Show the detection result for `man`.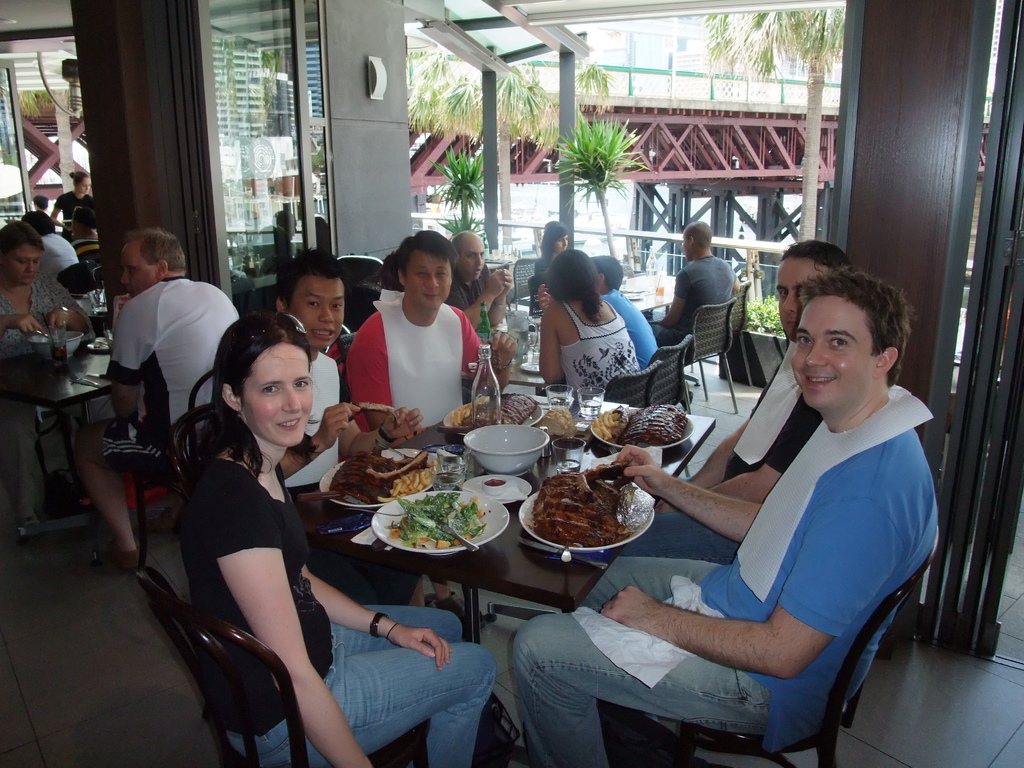
Rect(72, 227, 248, 577).
